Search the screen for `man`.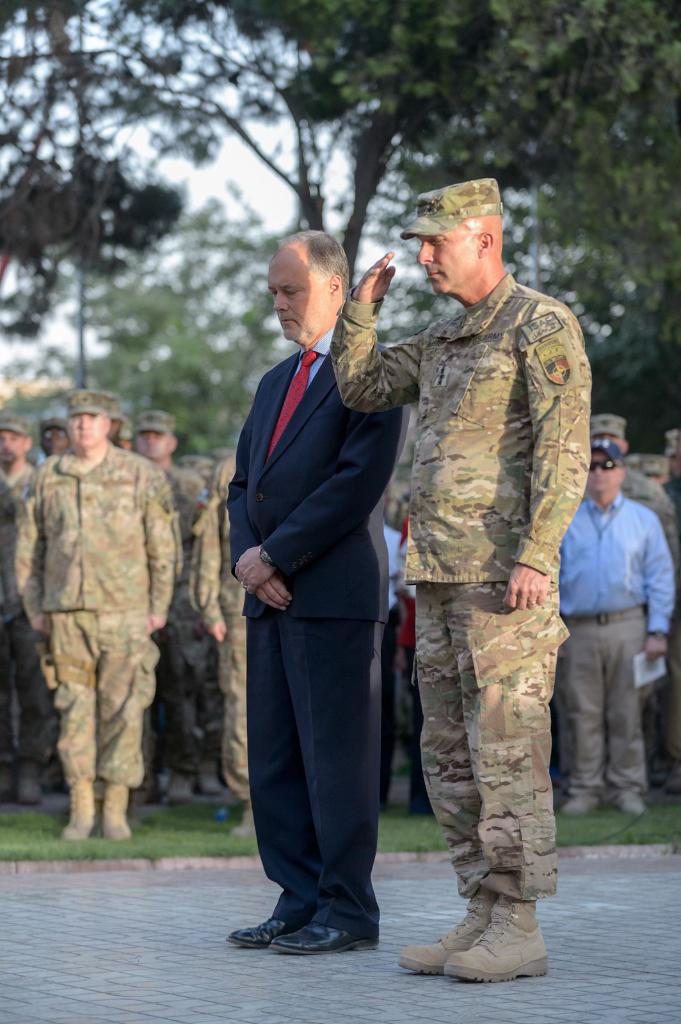
Found at 598, 416, 680, 584.
